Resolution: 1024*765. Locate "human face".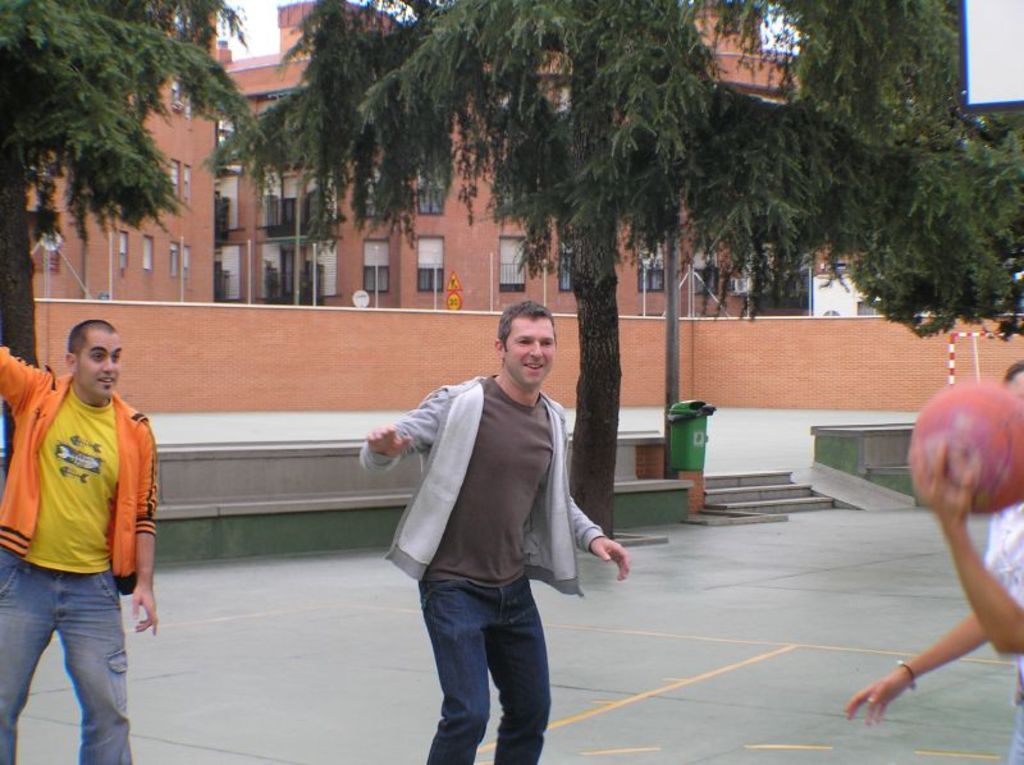
{"left": 77, "top": 330, "right": 120, "bottom": 402}.
